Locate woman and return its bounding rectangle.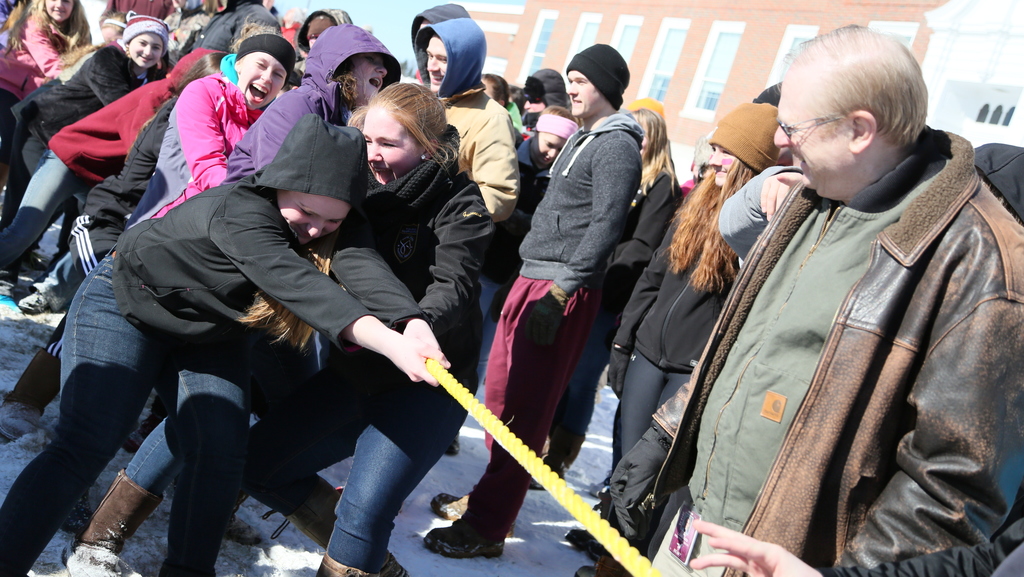
locate(0, 0, 89, 197).
